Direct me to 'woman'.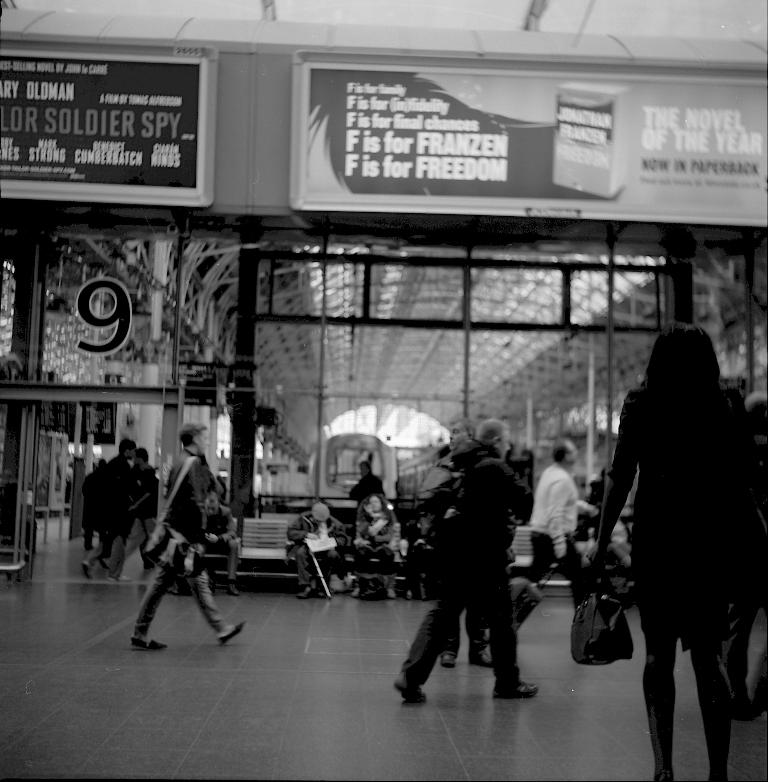
Direction: BBox(583, 326, 745, 781).
